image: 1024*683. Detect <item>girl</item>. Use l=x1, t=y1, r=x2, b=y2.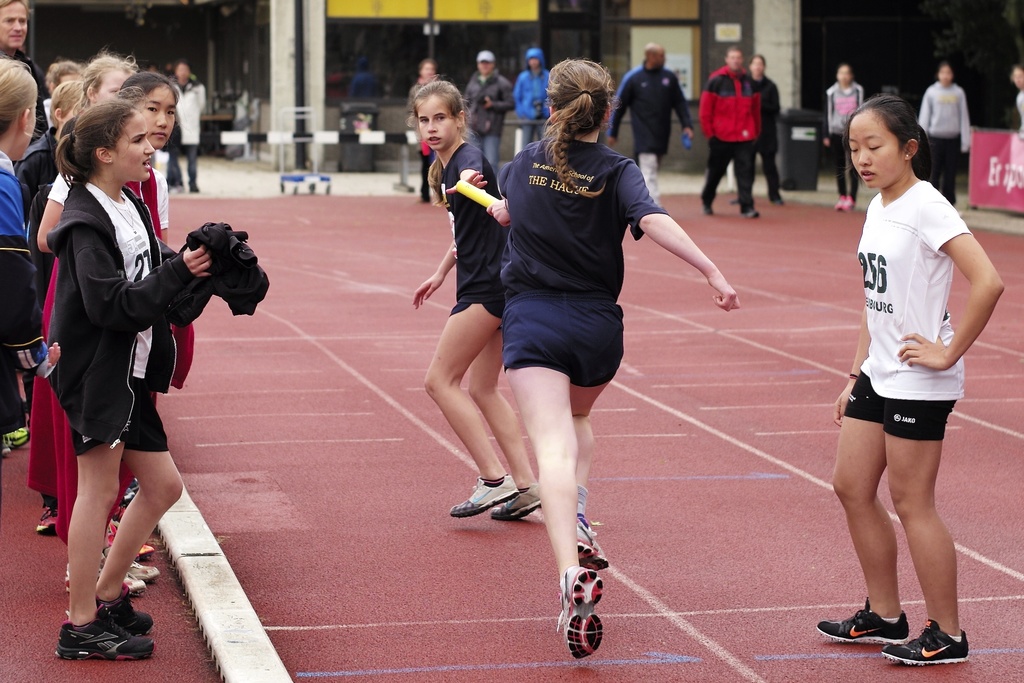
l=76, t=49, r=156, b=559.
